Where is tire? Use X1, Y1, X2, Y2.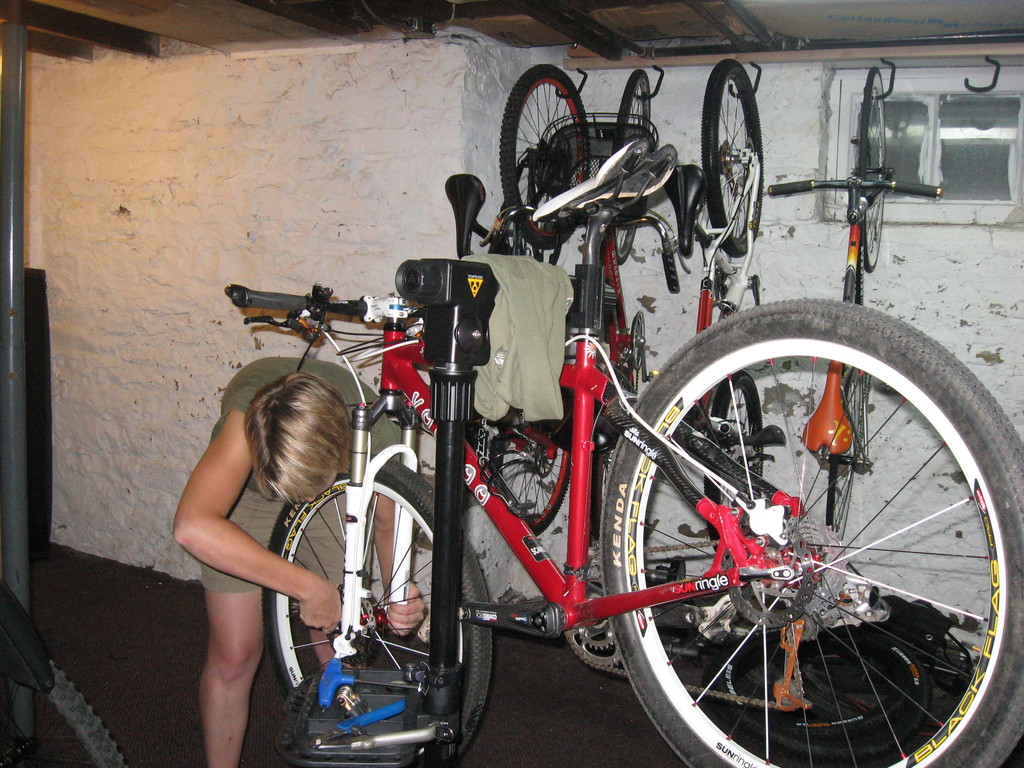
702, 371, 765, 554.
